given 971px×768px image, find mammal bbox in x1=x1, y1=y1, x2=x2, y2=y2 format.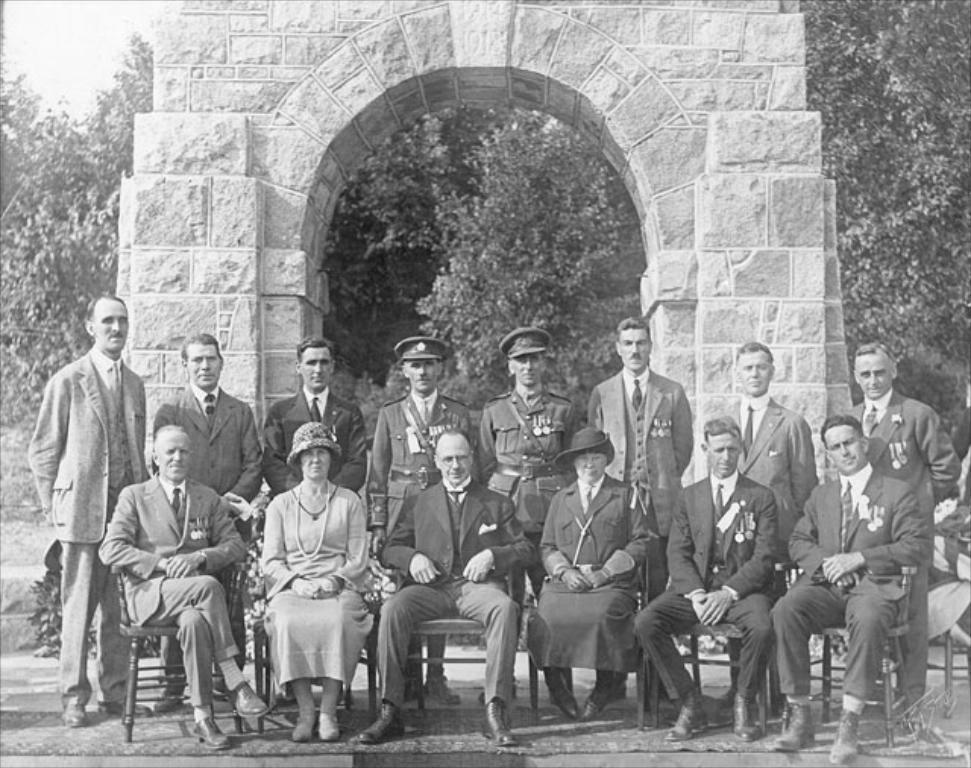
x1=152, y1=326, x2=270, y2=695.
